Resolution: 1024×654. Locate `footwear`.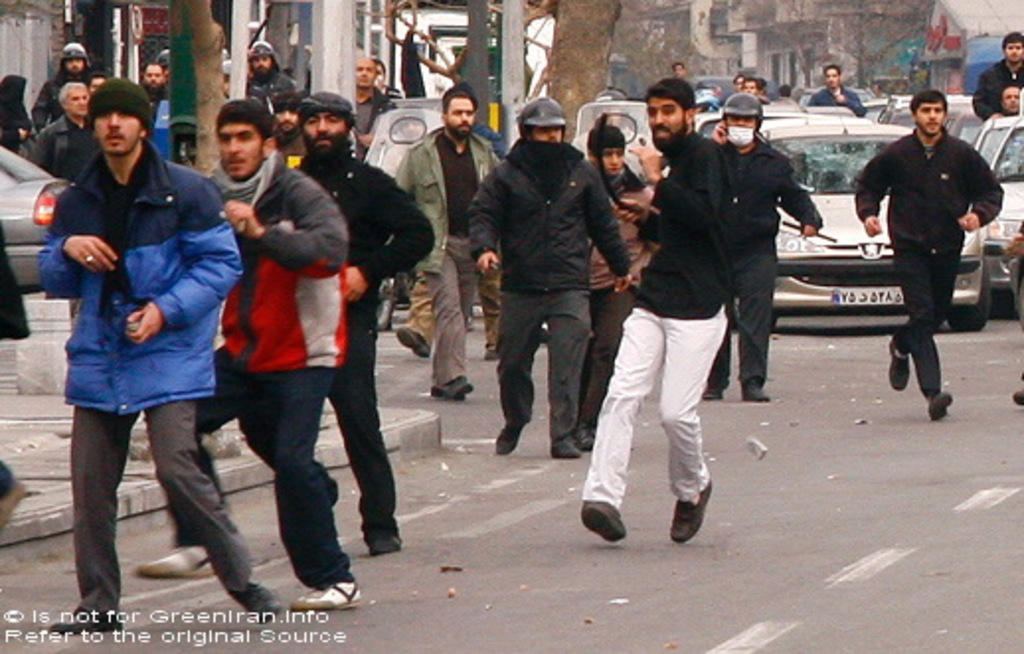
left=399, top=332, right=433, bottom=356.
